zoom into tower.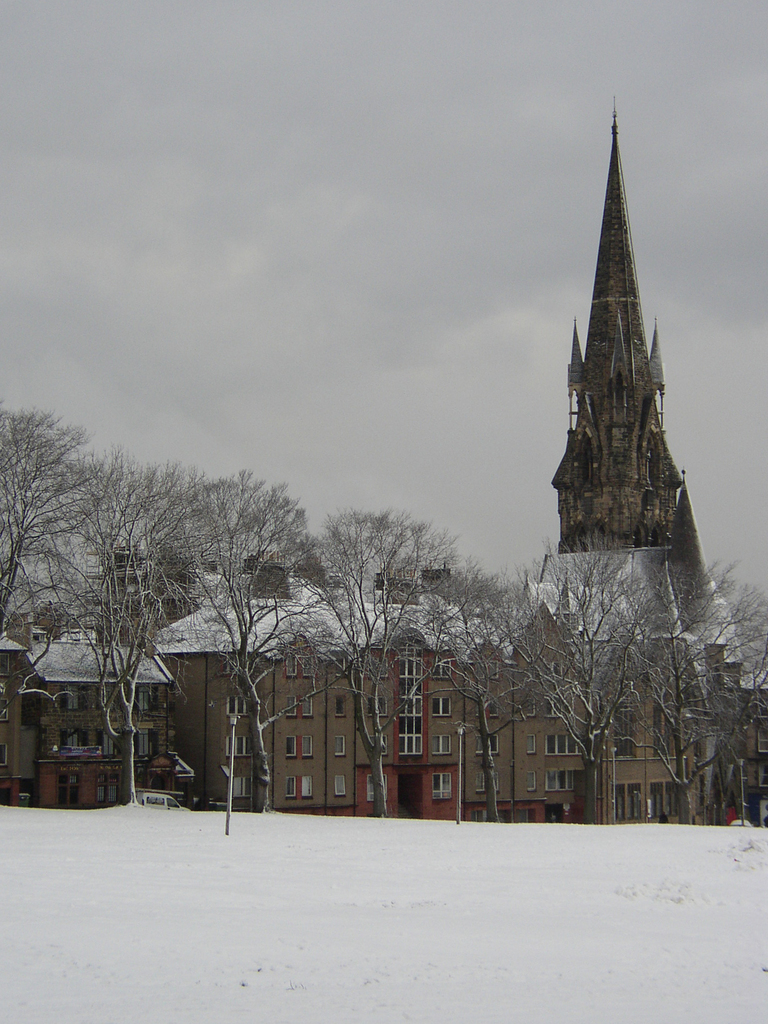
Zoom target: 532 87 723 593.
